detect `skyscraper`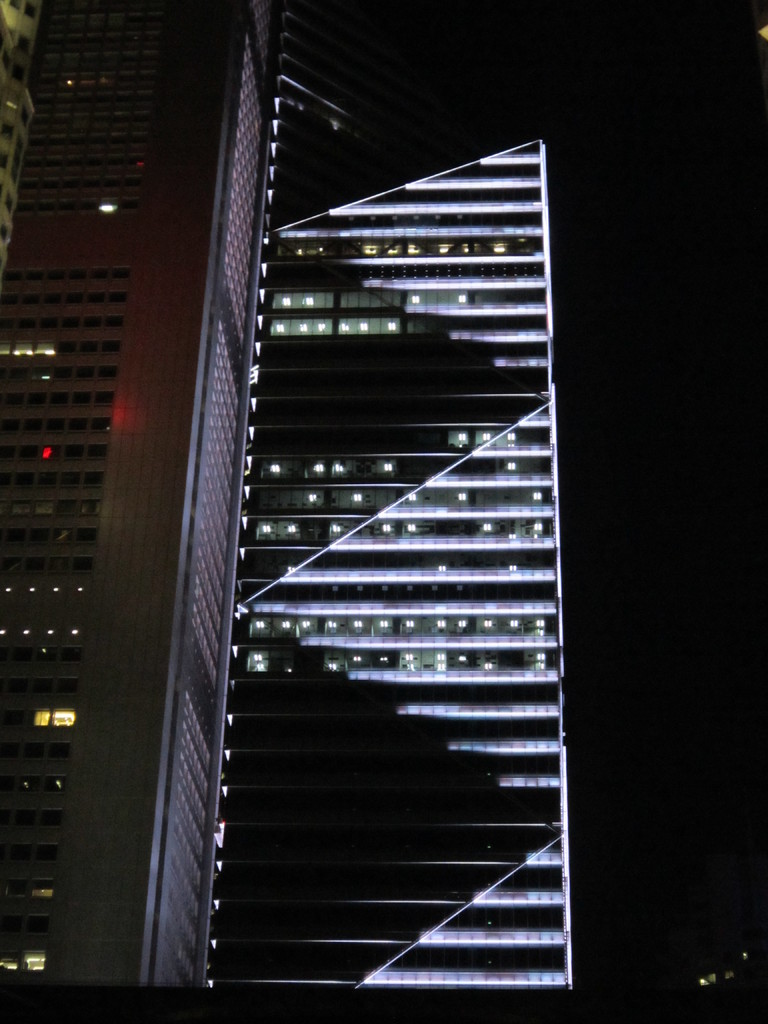
bbox=[0, 0, 238, 913]
